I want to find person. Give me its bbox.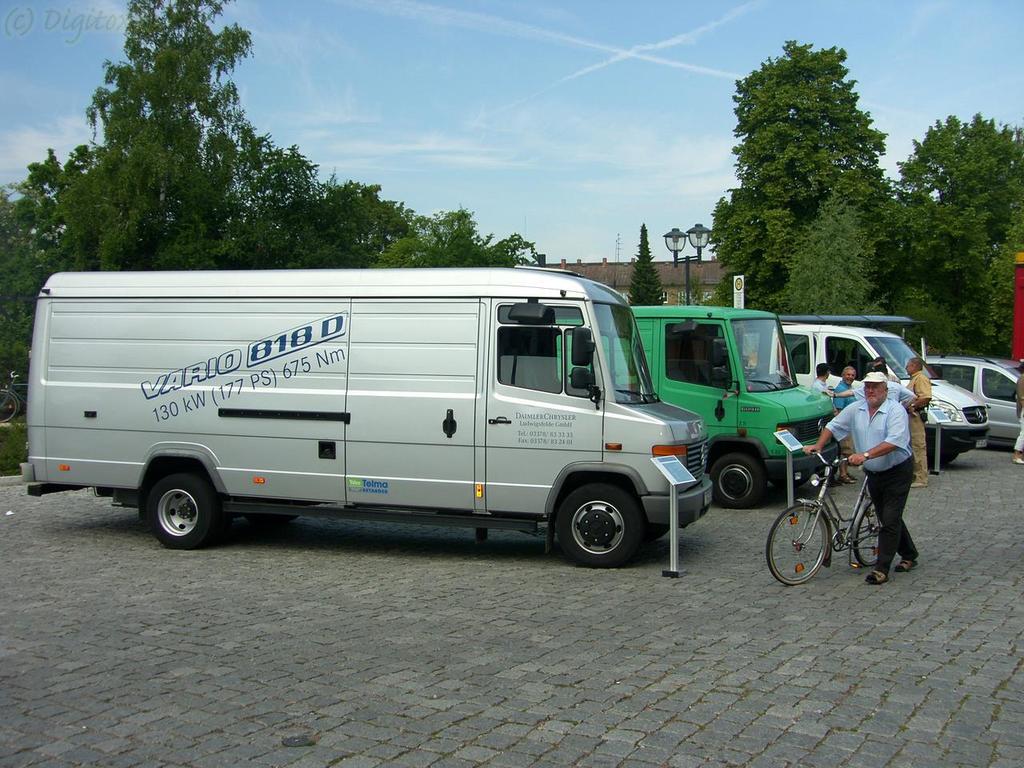
left=869, top=360, right=917, bottom=409.
